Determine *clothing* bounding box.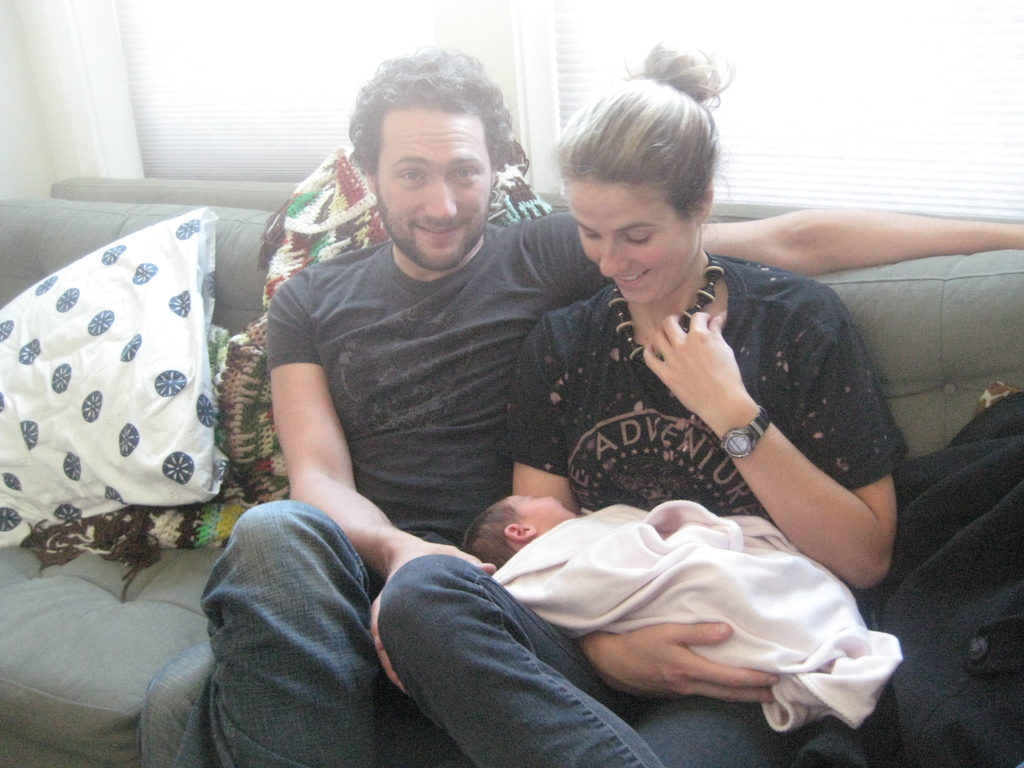
Determined: {"left": 491, "top": 497, "right": 905, "bottom": 728}.
